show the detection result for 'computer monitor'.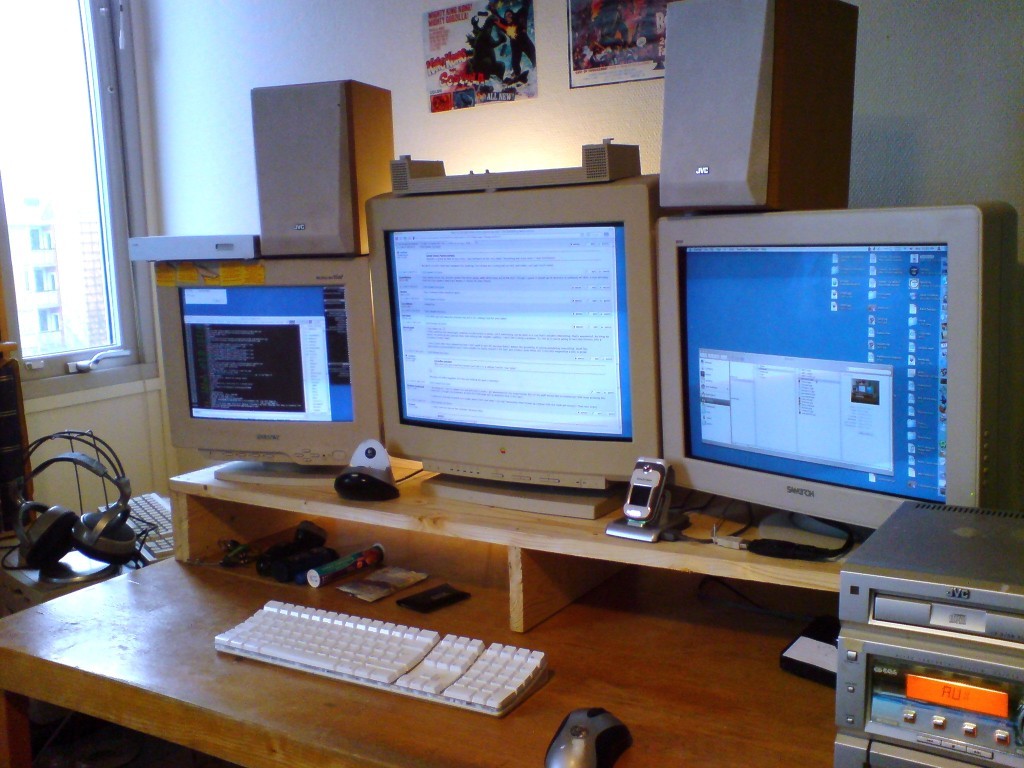
Rect(655, 206, 1023, 543).
